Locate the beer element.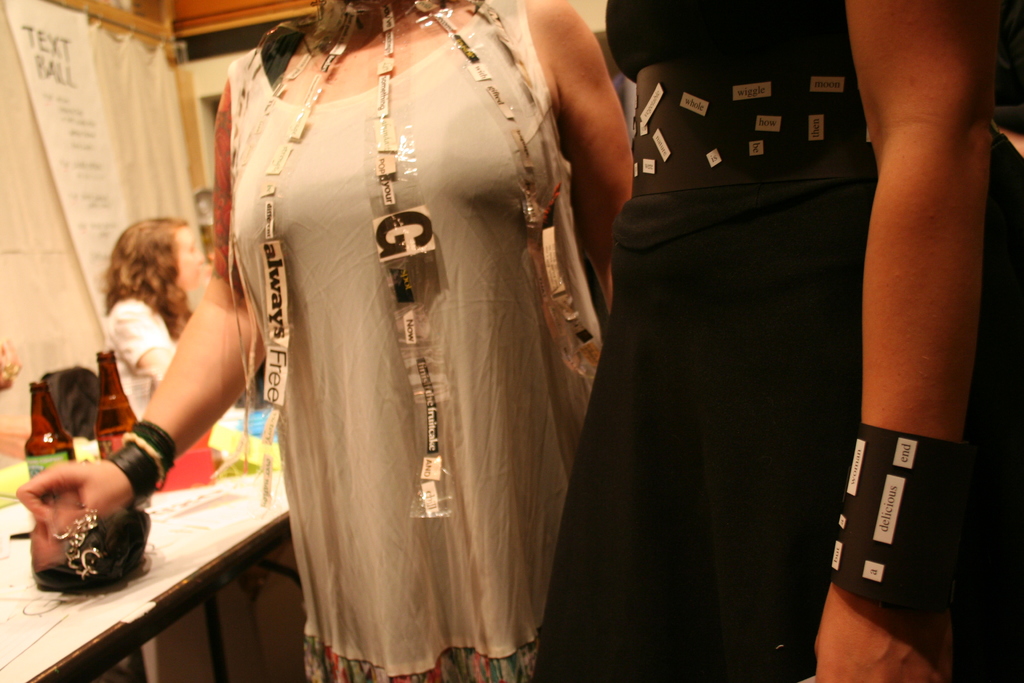
Element bbox: 93/350/138/454.
